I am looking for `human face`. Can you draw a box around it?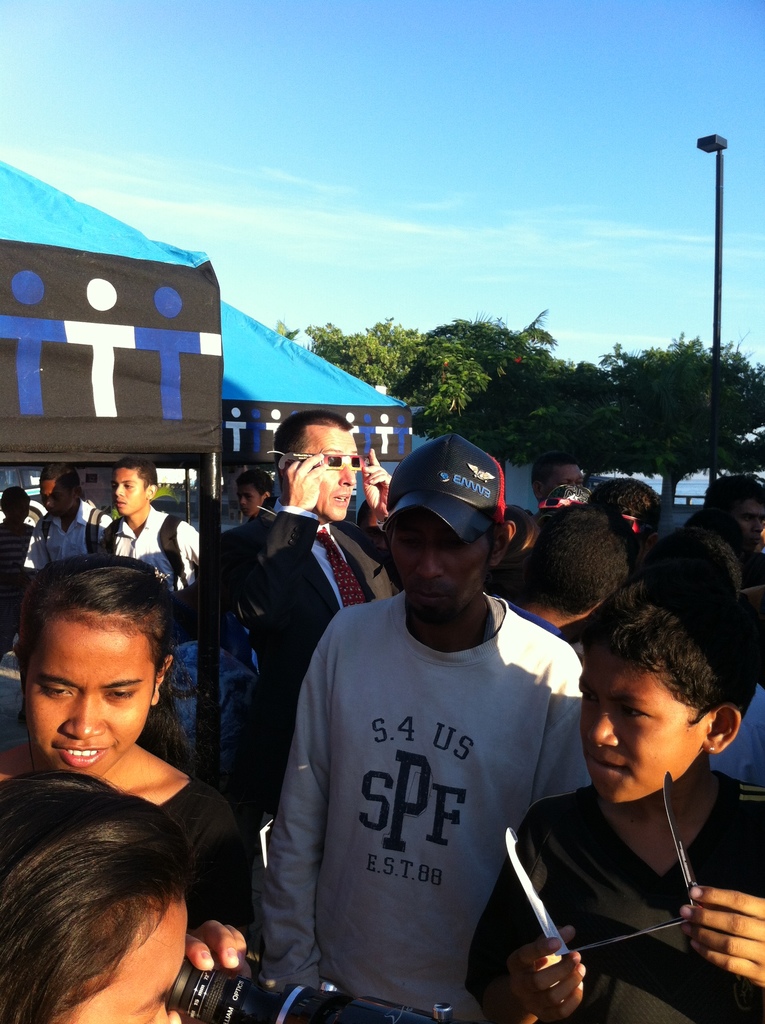
Sure, the bounding box is x1=293 y1=426 x2=369 y2=522.
